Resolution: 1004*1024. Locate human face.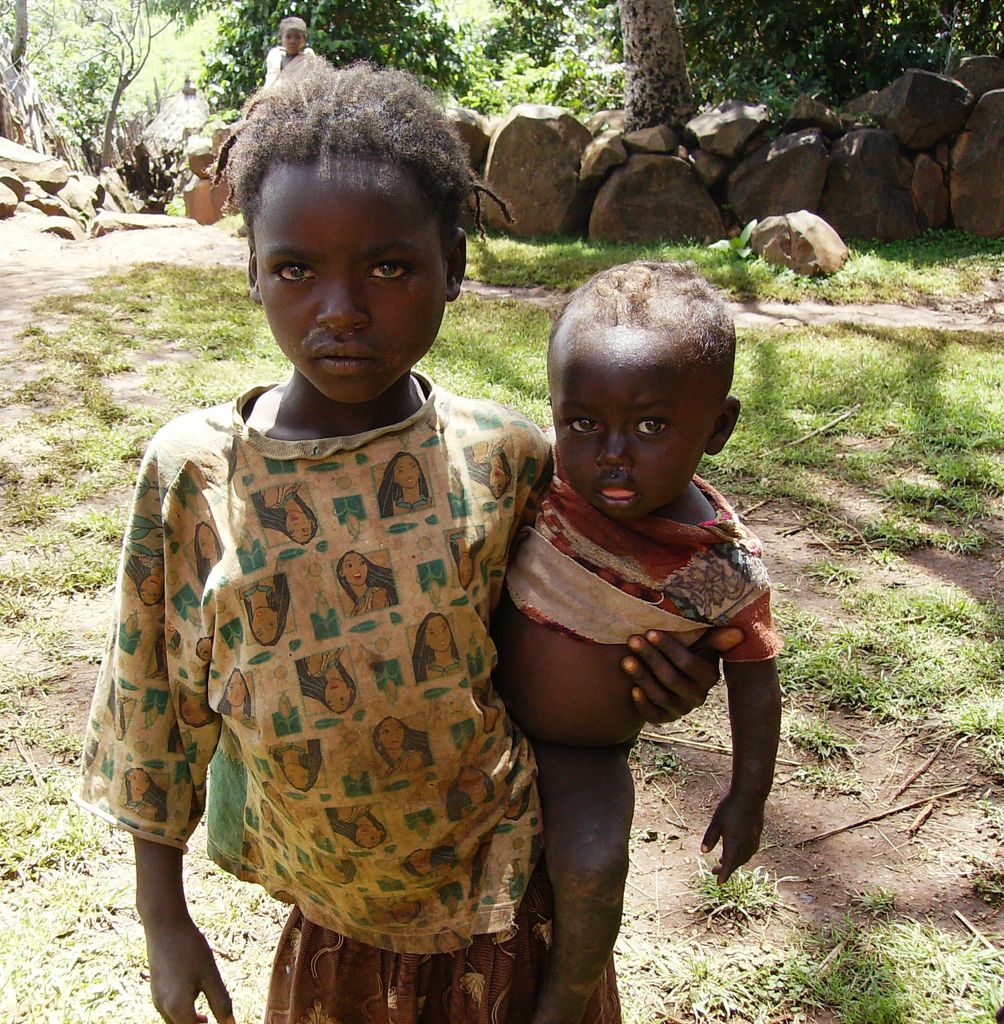
(392,905,416,924).
